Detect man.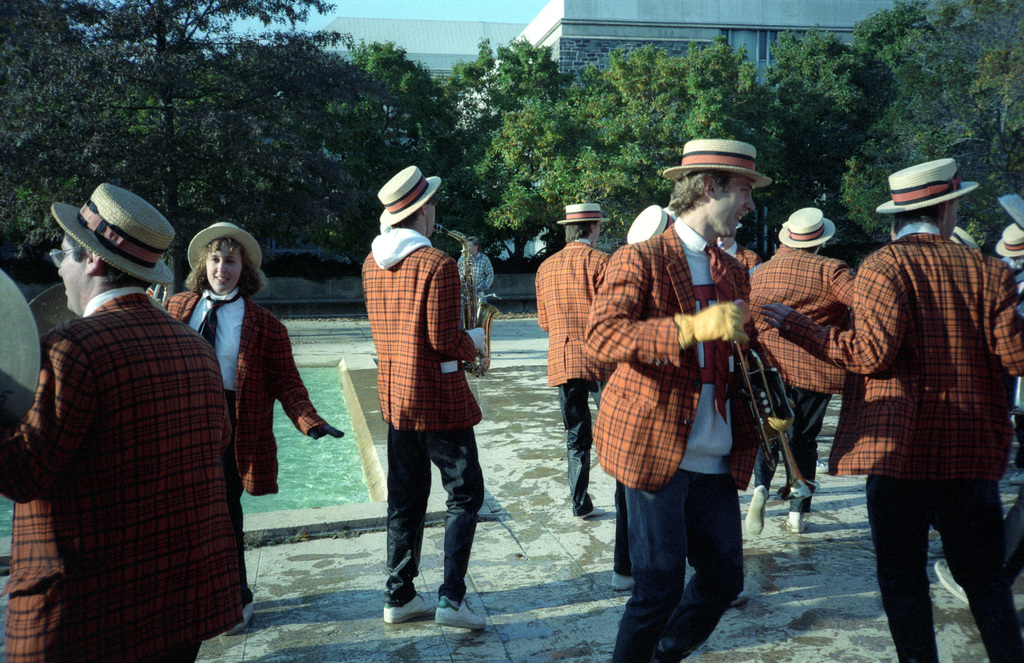
Detected at <box>806,165,1016,648</box>.
